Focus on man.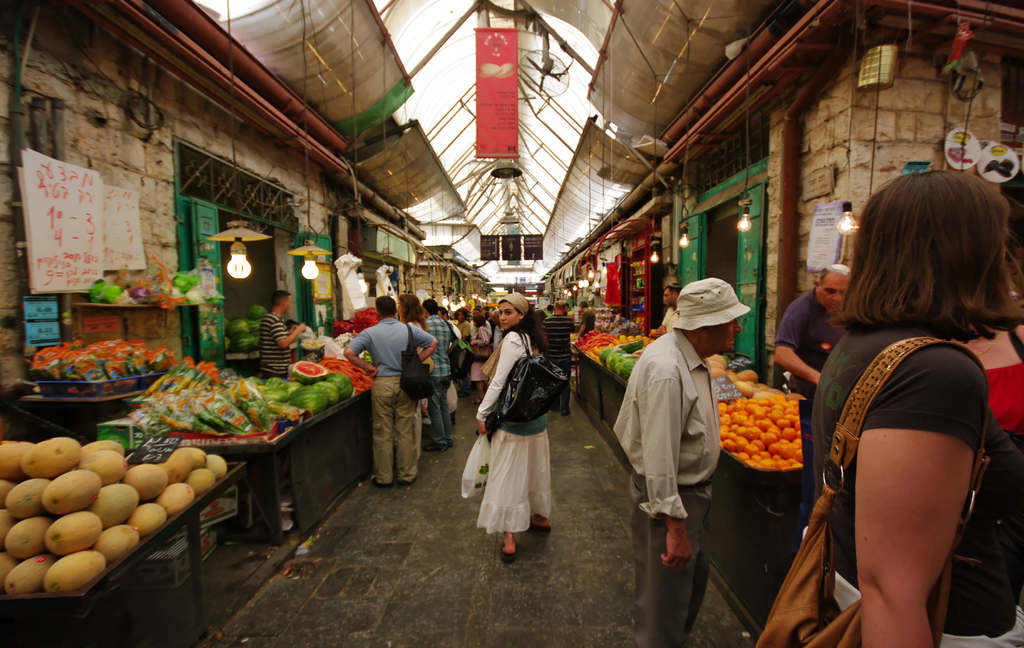
Focused at rect(480, 304, 491, 317).
